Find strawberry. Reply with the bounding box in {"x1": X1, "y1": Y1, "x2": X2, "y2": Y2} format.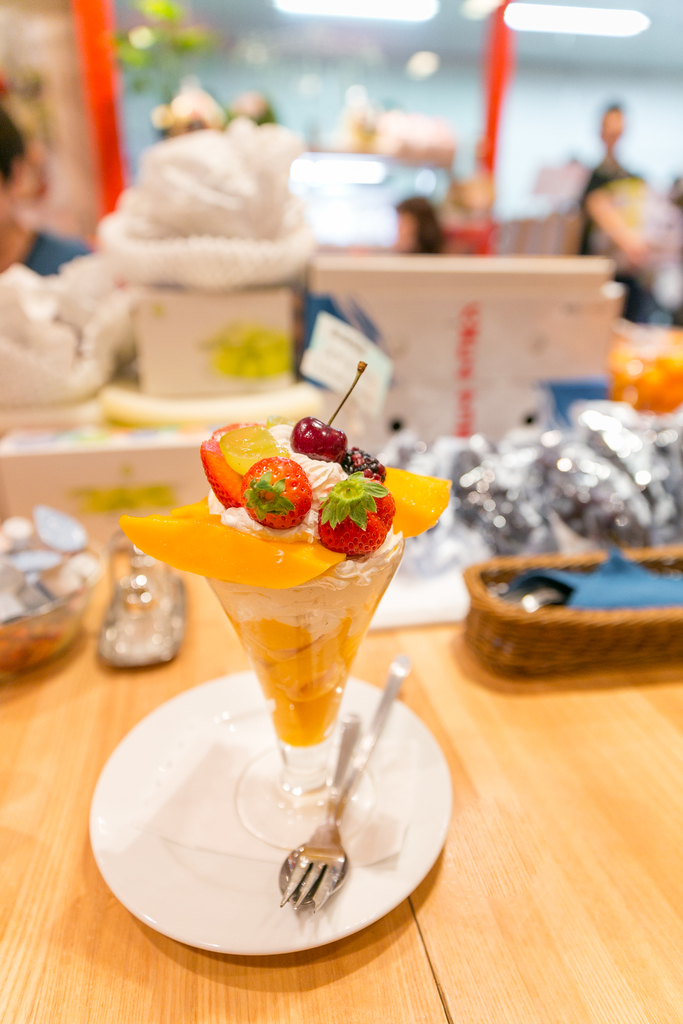
{"x1": 229, "y1": 447, "x2": 315, "y2": 533}.
